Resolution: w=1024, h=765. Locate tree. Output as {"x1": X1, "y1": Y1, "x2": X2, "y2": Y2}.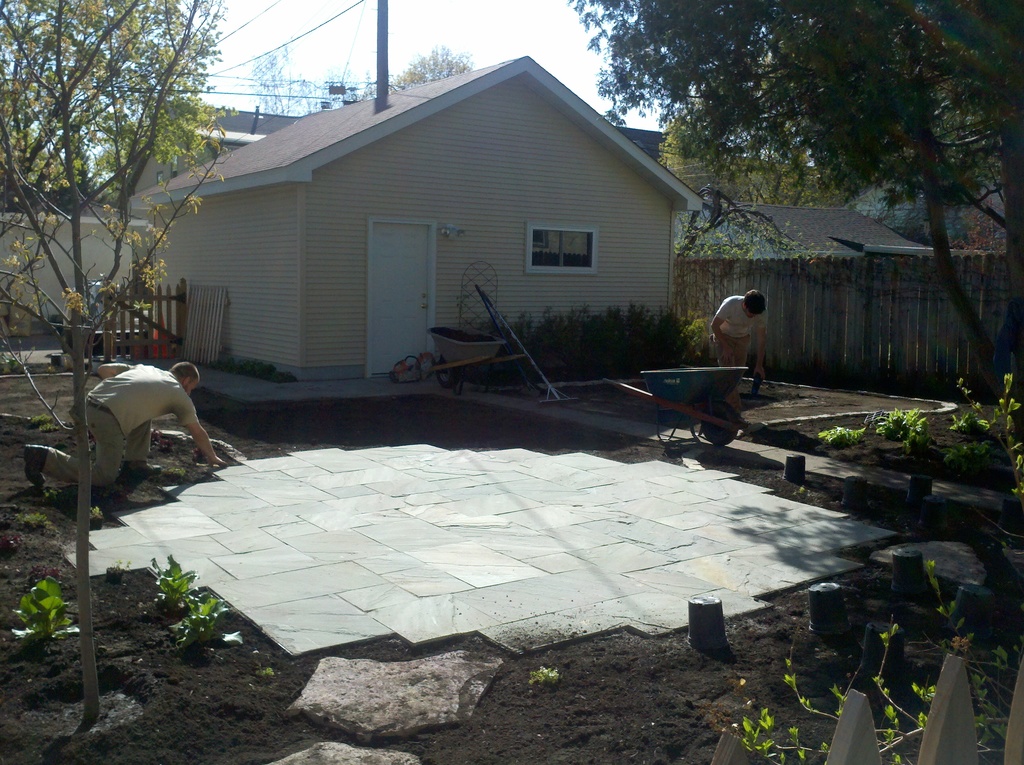
{"x1": 236, "y1": 33, "x2": 378, "y2": 117}.
